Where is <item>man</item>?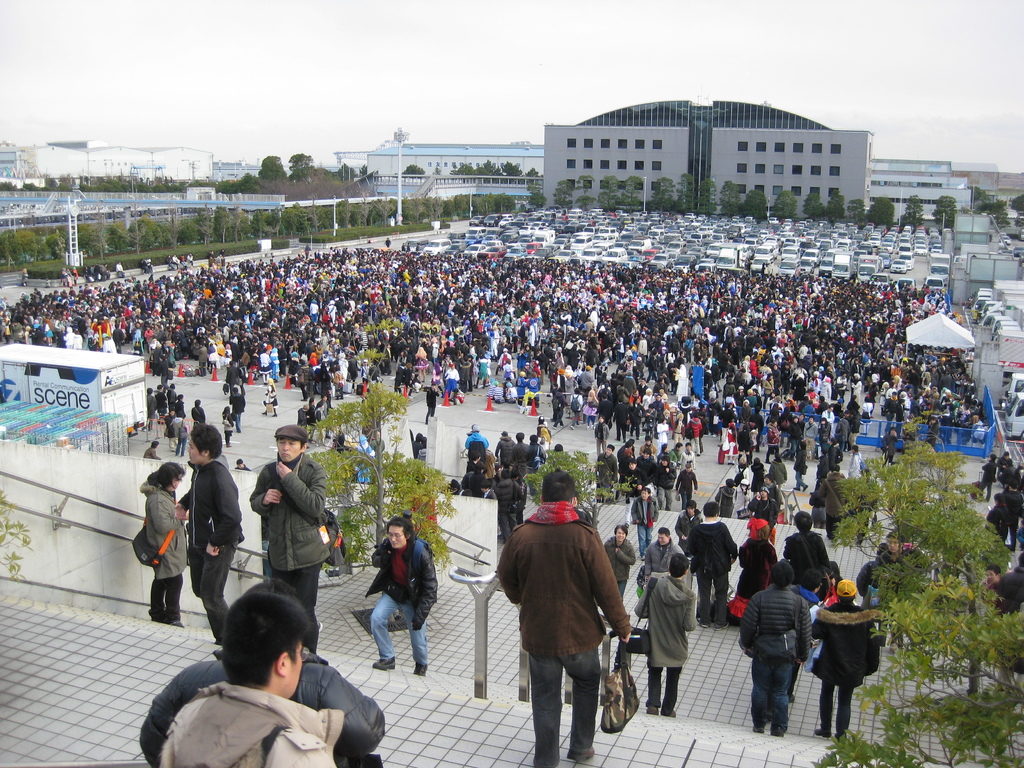
l=144, t=440, r=161, b=460.
